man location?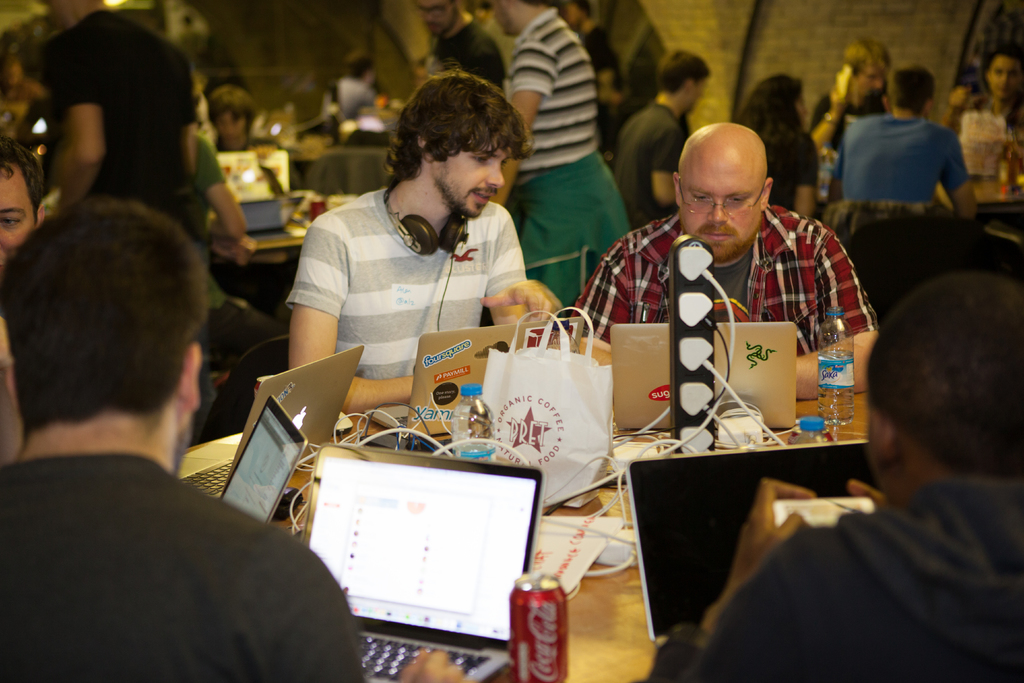
<box>0,181,320,670</box>
